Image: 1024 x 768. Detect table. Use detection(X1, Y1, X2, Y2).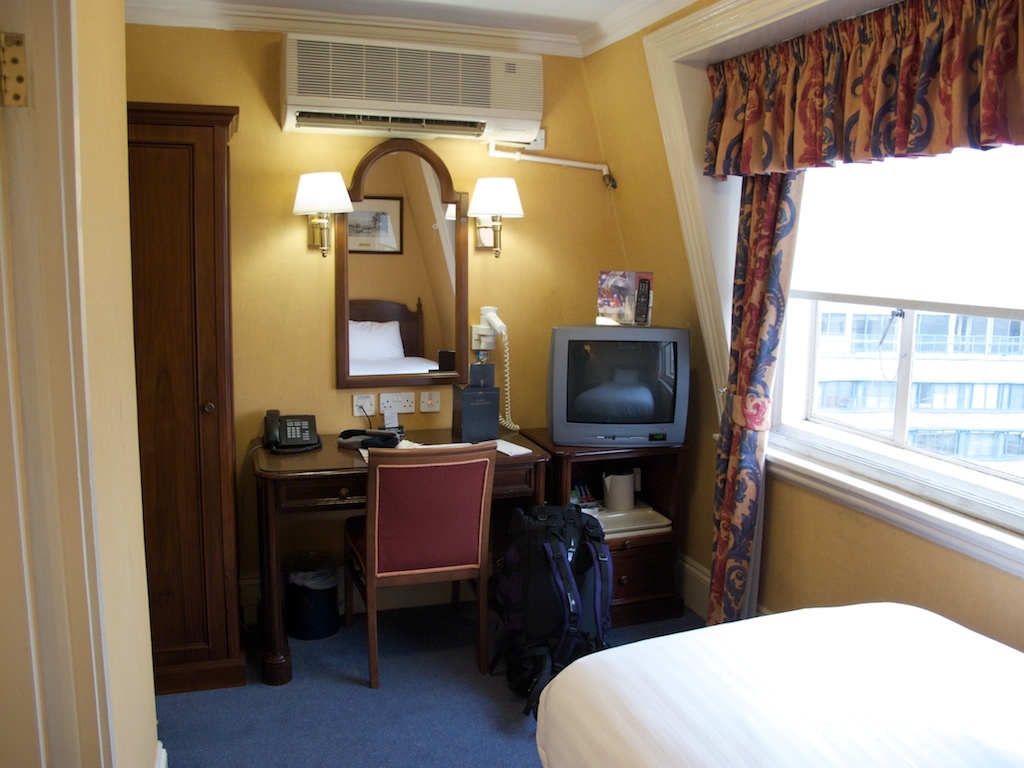
detection(234, 427, 378, 656).
